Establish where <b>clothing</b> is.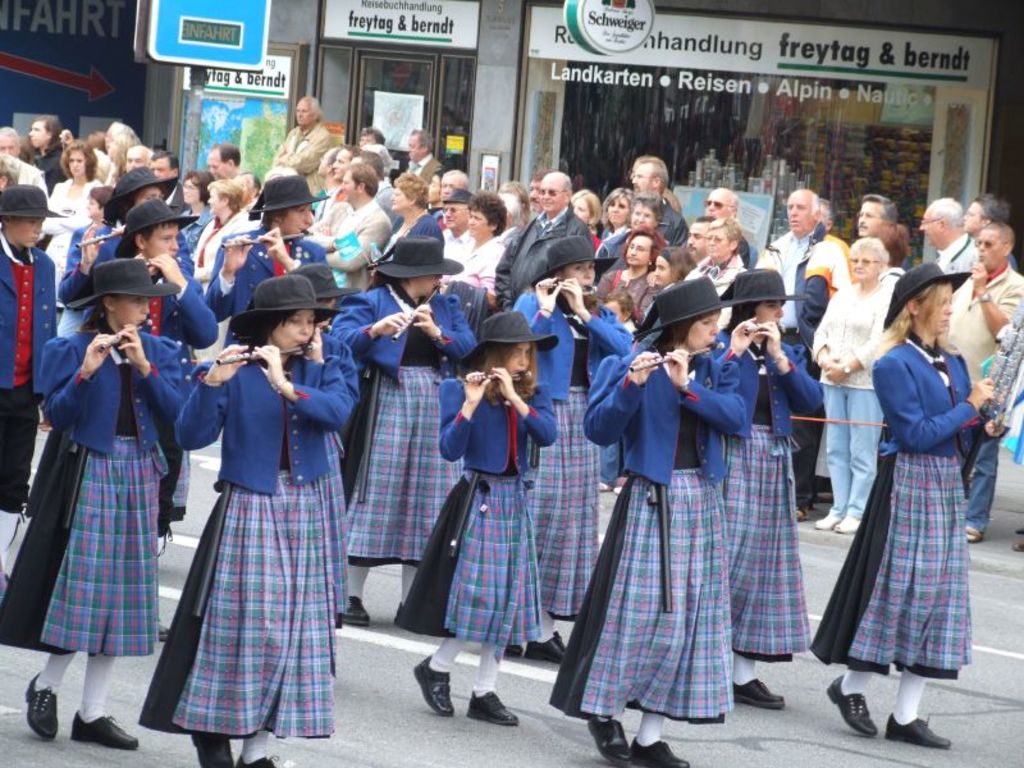
Established at (815, 271, 902, 518).
